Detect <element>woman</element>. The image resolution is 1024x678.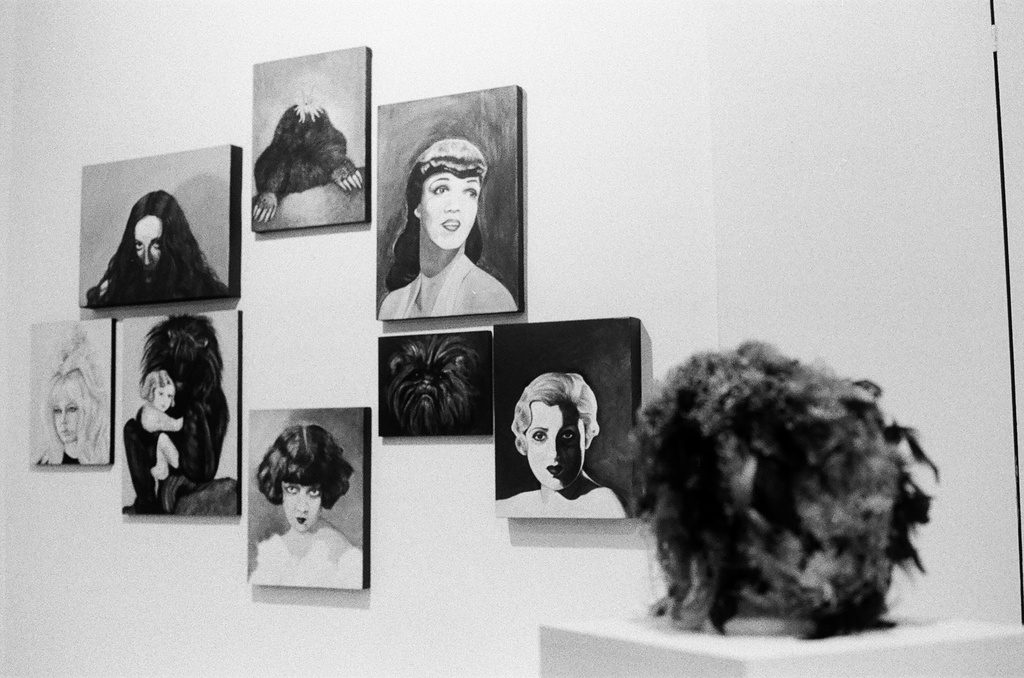
{"x1": 86, "y1": 186, "x2": 229, "y2": 302}.
